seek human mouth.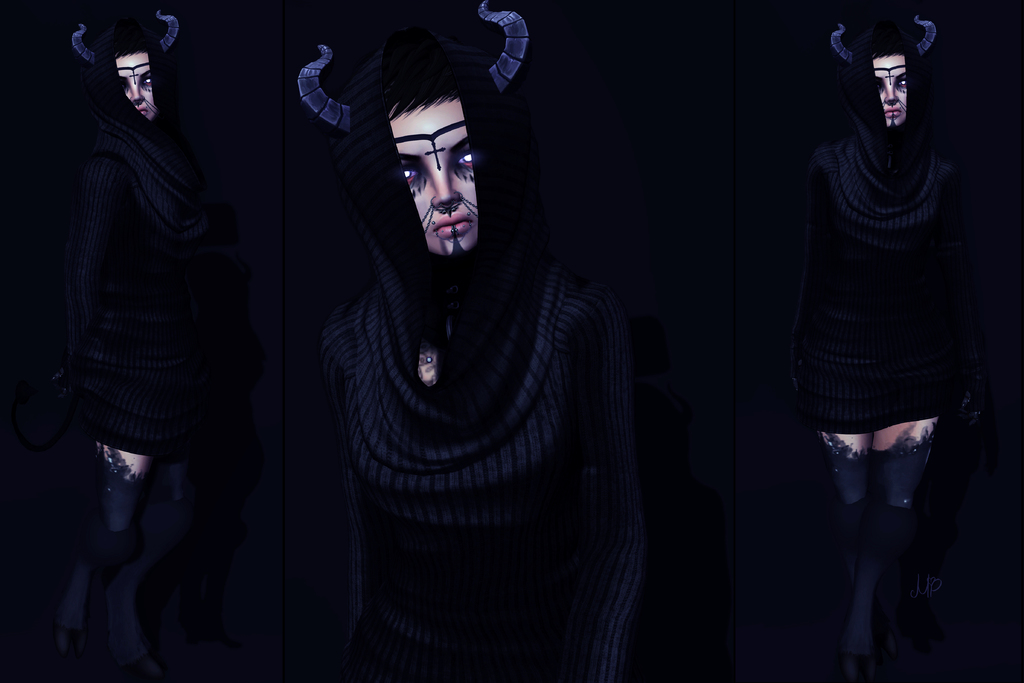
(left=884, top=107, right=908, bottom=116).
